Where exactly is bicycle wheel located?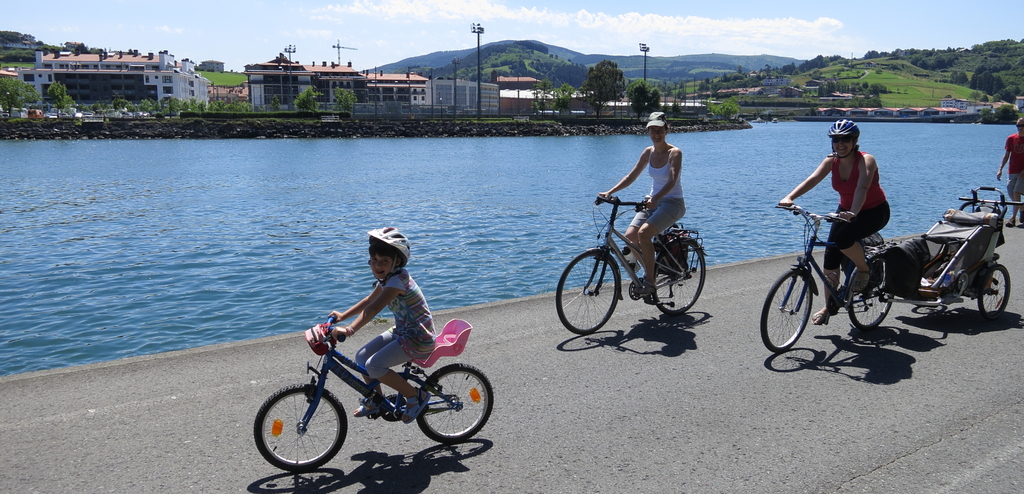
Its bounding box is {"x1": 253, "y1": 383, "x2": 348, "y2": 477}.
